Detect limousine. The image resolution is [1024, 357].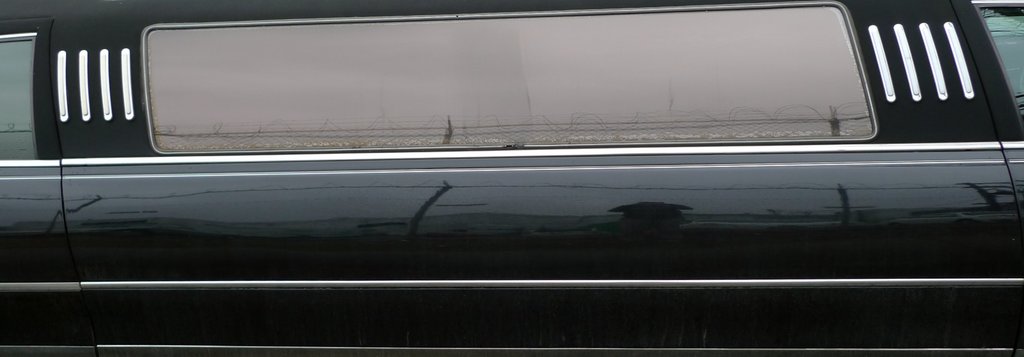
pyautogui.locateOnScreen(0, 0, 1023, 356).
